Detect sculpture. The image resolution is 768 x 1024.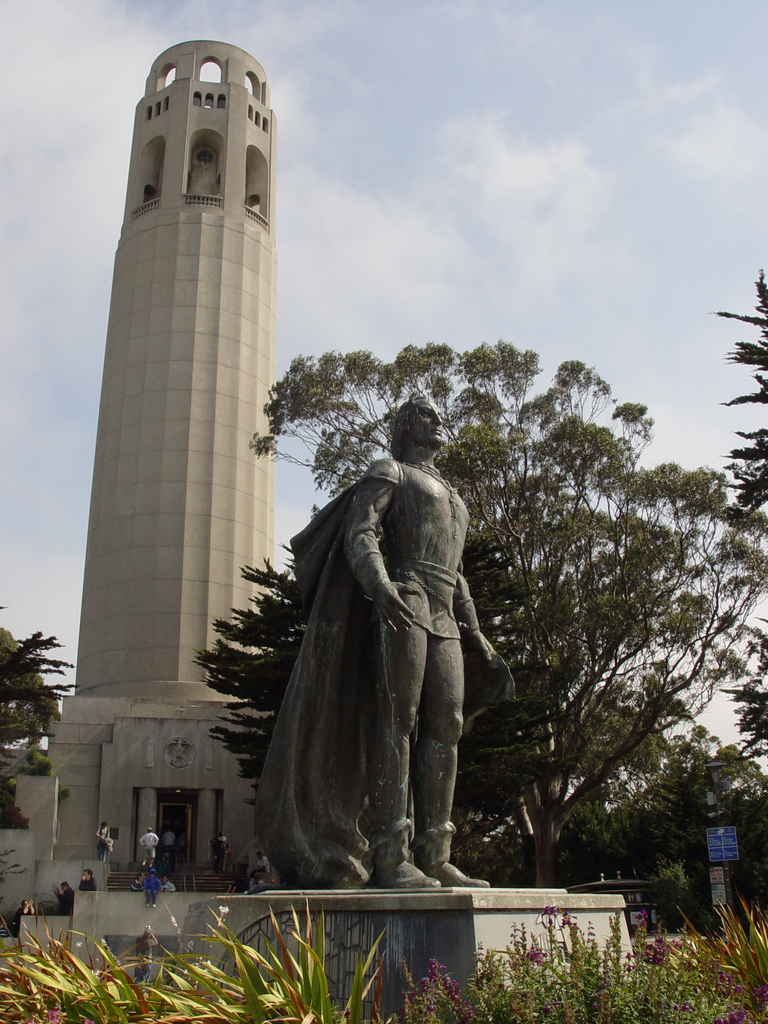
l=236, t=413, r=519, b=912.
